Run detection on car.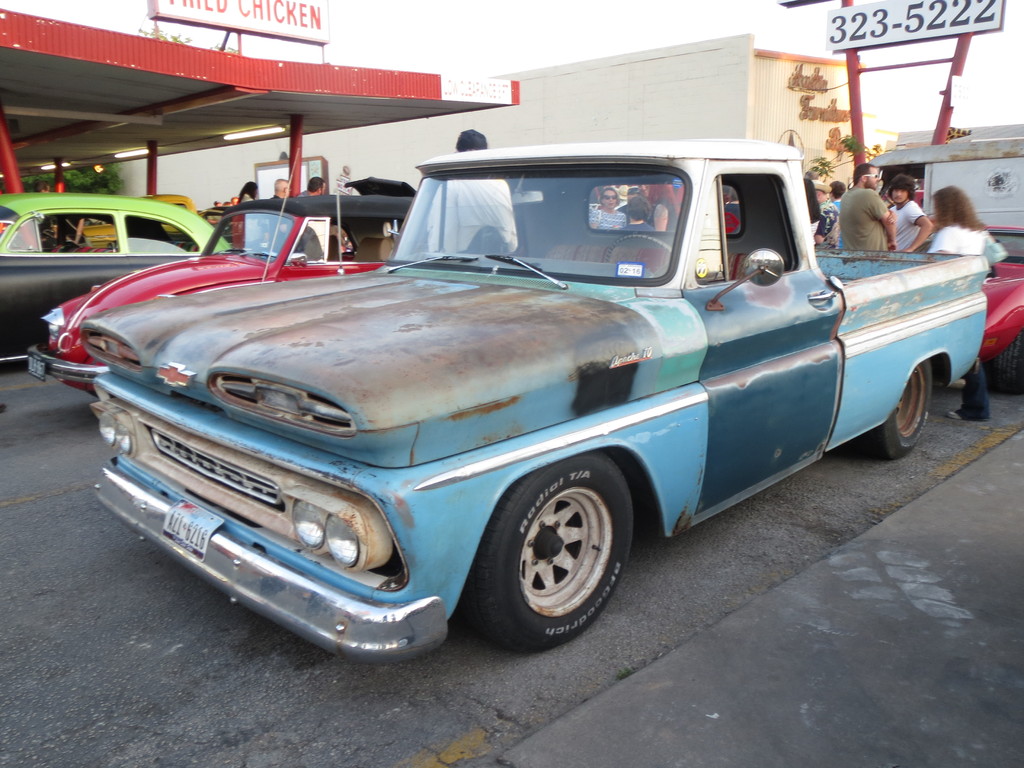
Result: 980,229,1023,390.
